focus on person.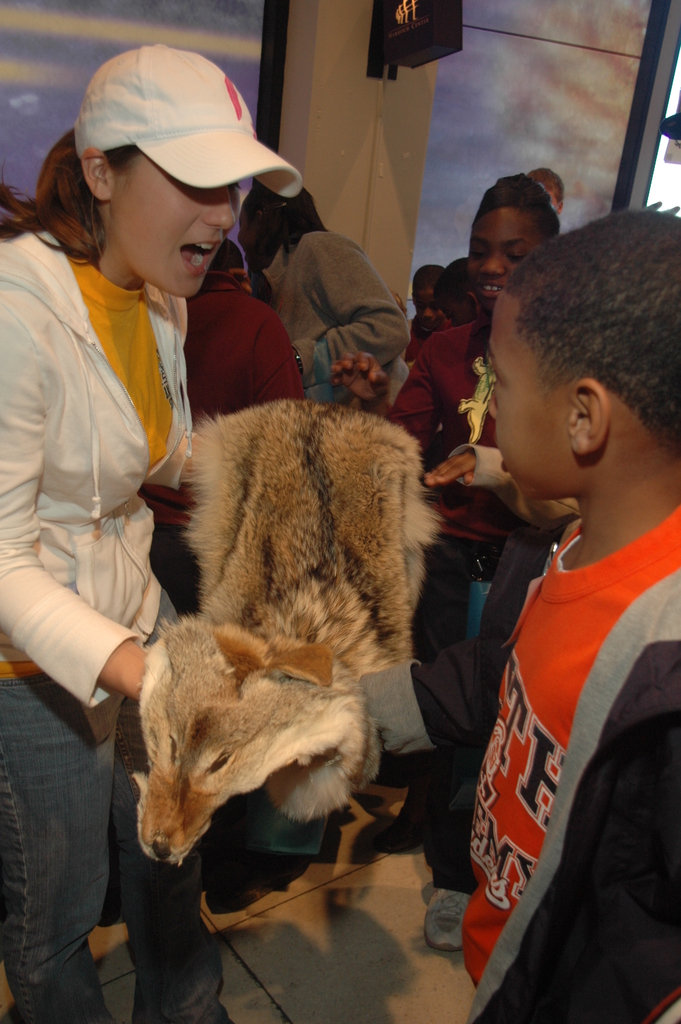
Focused at x1=218, y1=159, x2=429, y2=421.
